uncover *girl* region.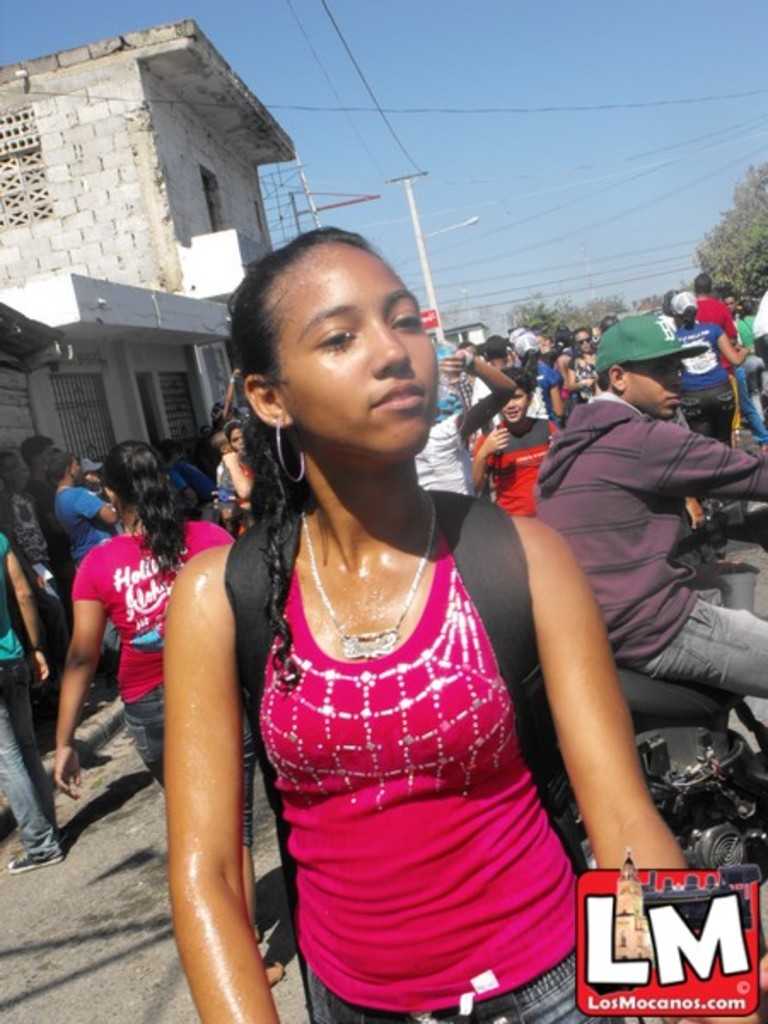
Uncovered: crop(51, 432, 288, 985).
